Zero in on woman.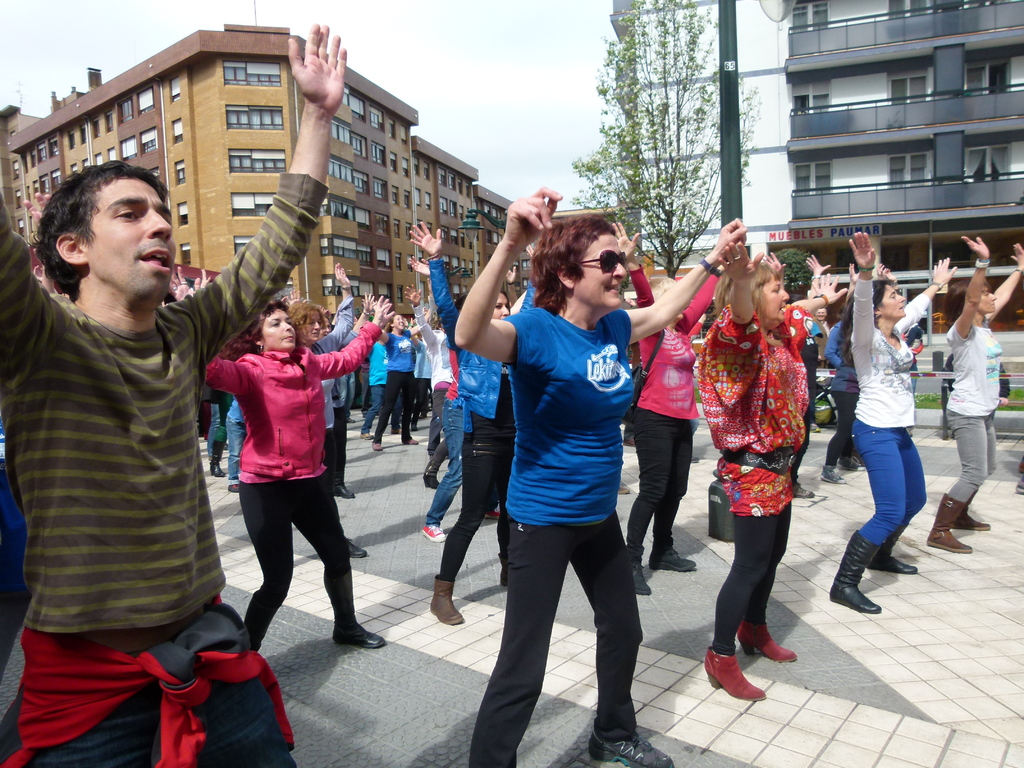
Zeroed in: bbox=[374, 315, 424, 453].
